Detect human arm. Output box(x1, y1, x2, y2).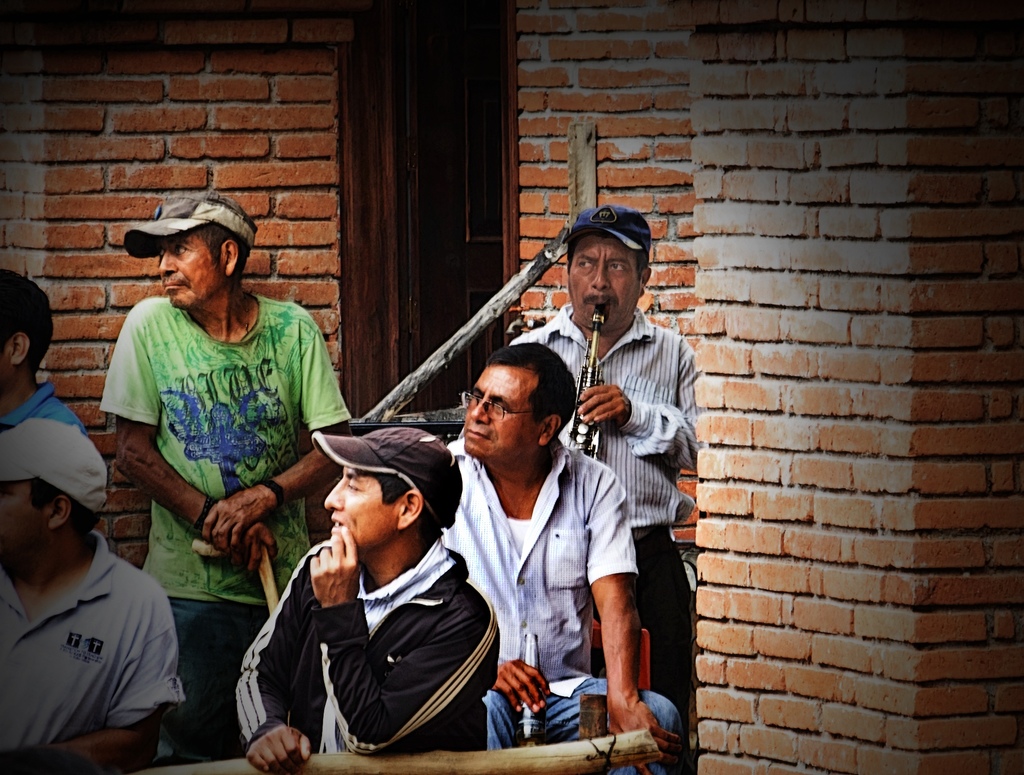
box(310, 525, 489, 762).
